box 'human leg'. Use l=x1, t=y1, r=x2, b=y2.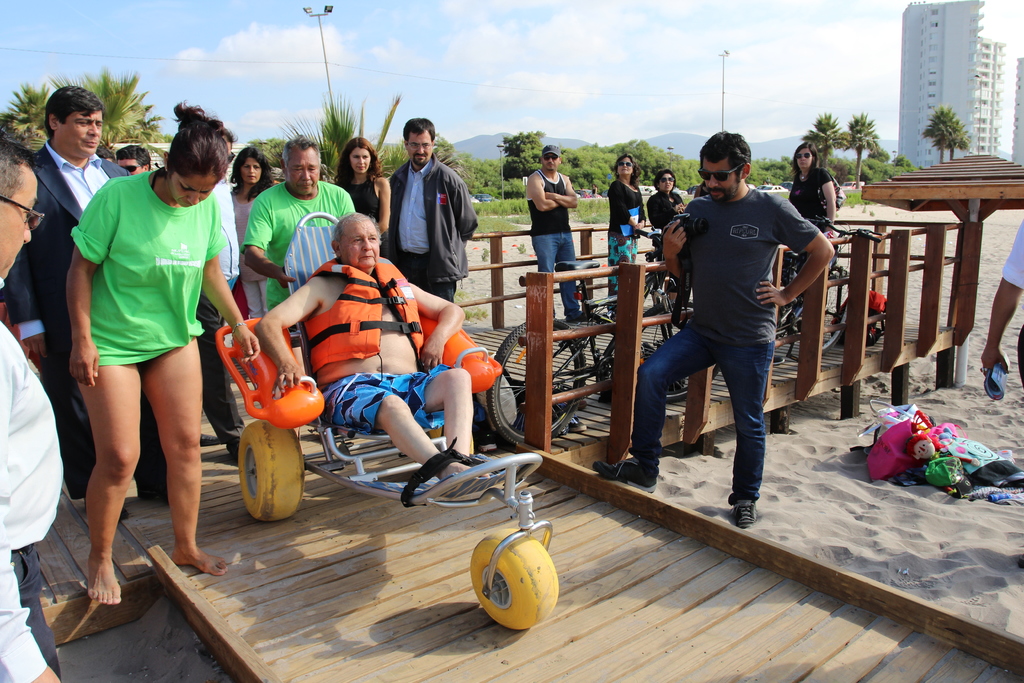
l=556, t=231, r=588, b=314.
